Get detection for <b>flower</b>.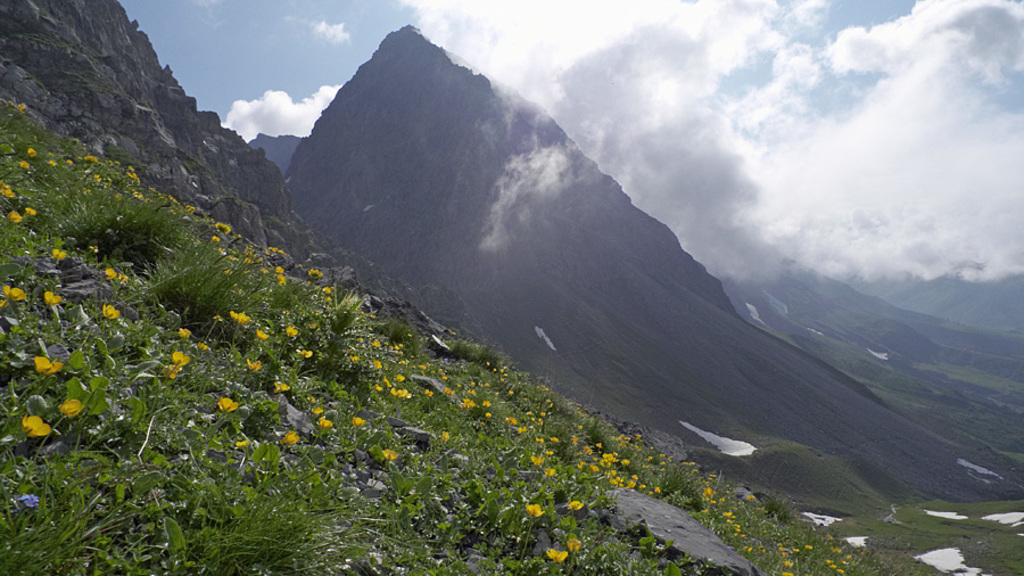
Detection: crop(9, 213, 24, 228).
